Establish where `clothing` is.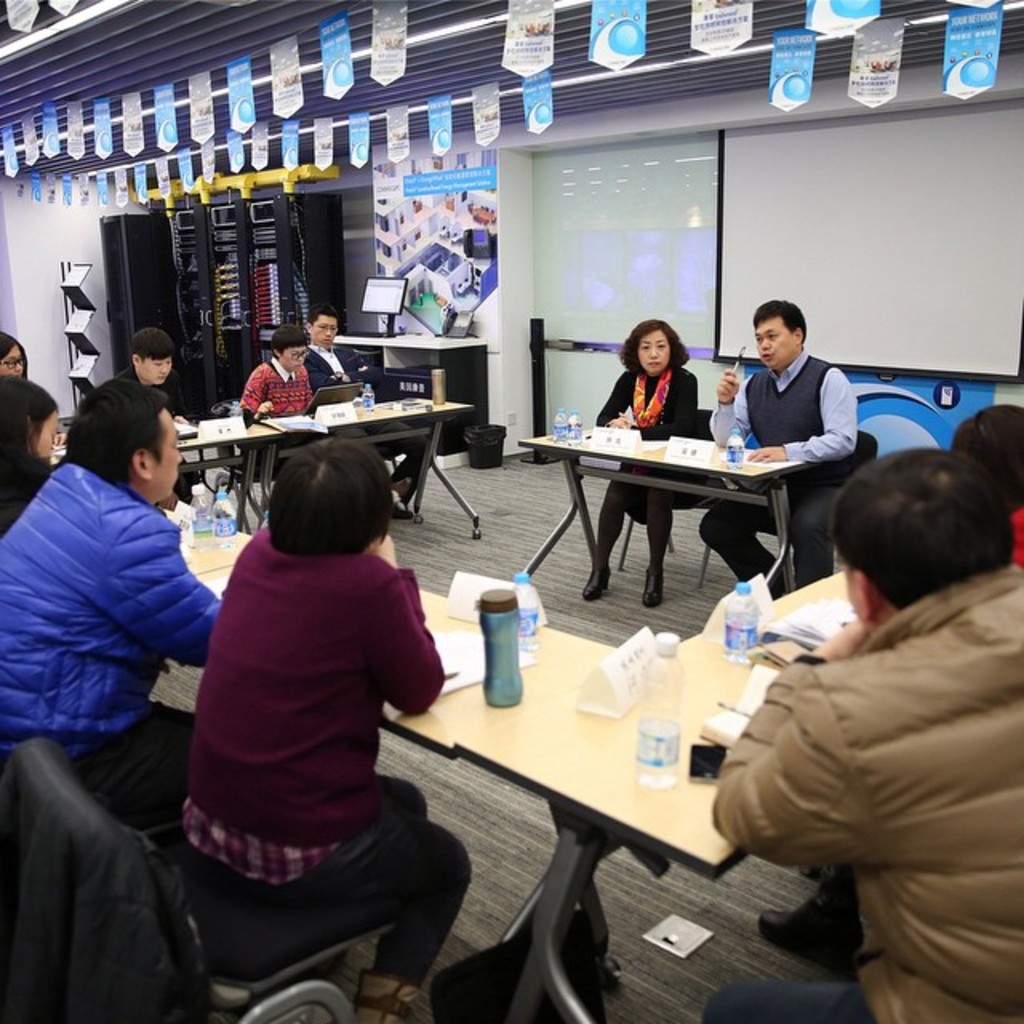
Established at <bbox>227, 352, 314, 421</bbox>.
